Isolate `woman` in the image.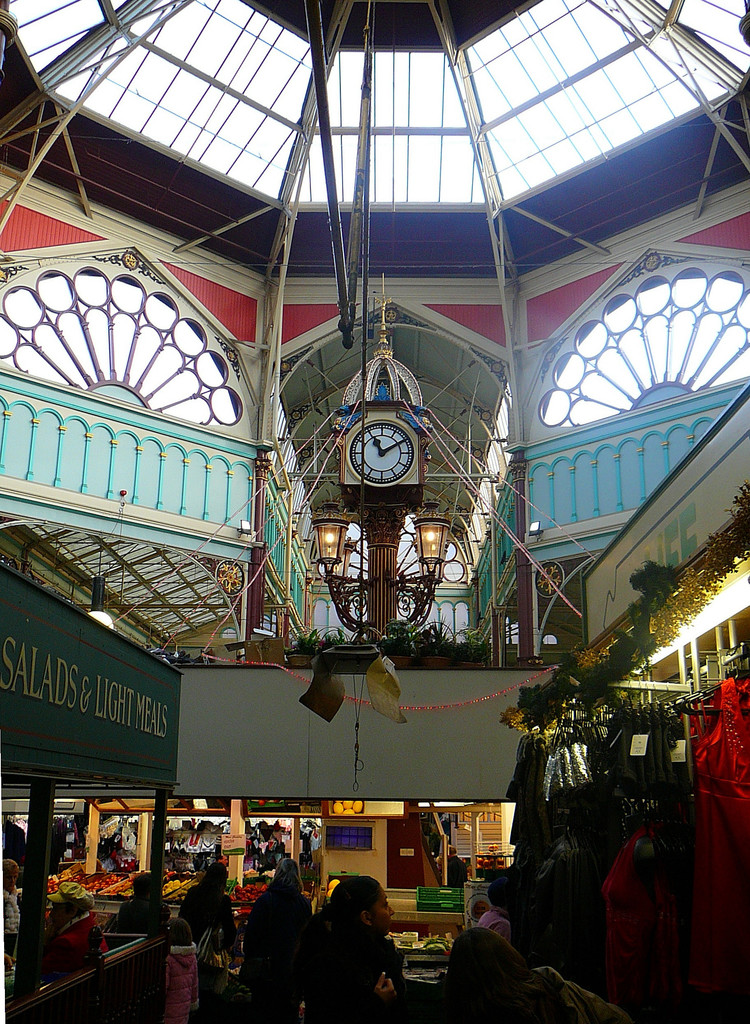
Isolated region: (113, 867, 170, 938).
